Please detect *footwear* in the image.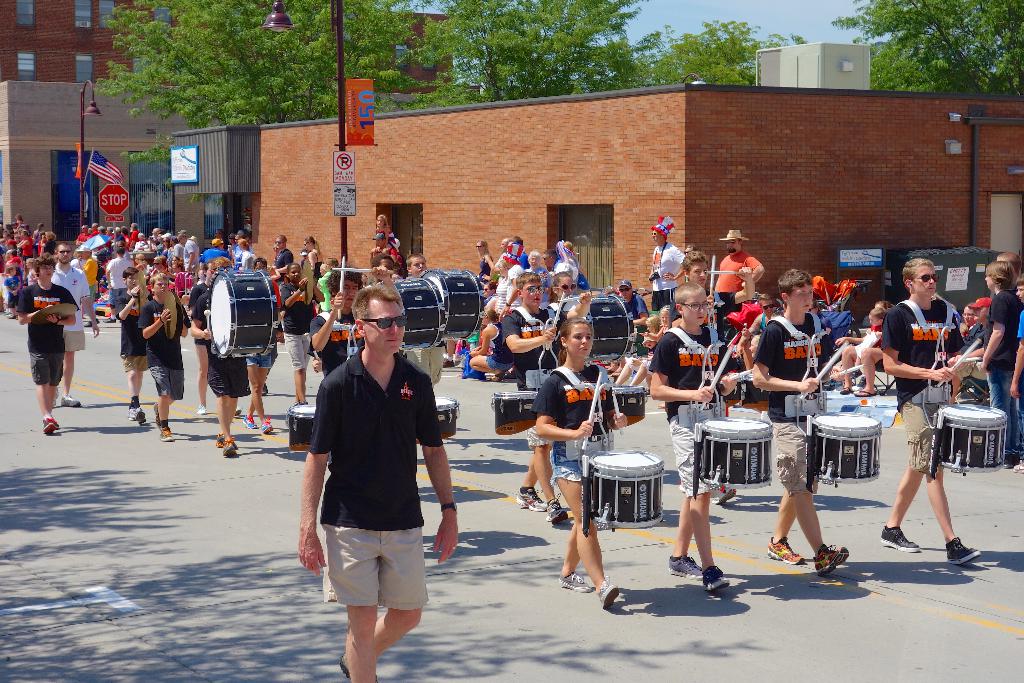
[63, 394, 79, 407].
